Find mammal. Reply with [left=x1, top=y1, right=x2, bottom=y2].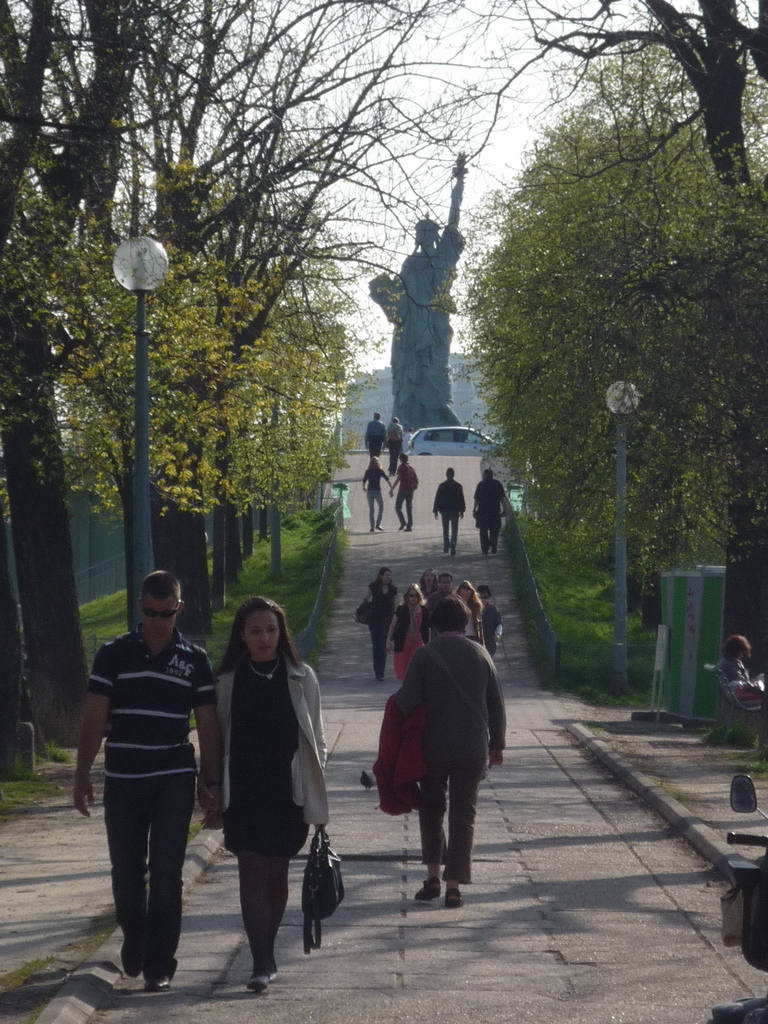
[left=381, top=421, right=407, bottom=463].
